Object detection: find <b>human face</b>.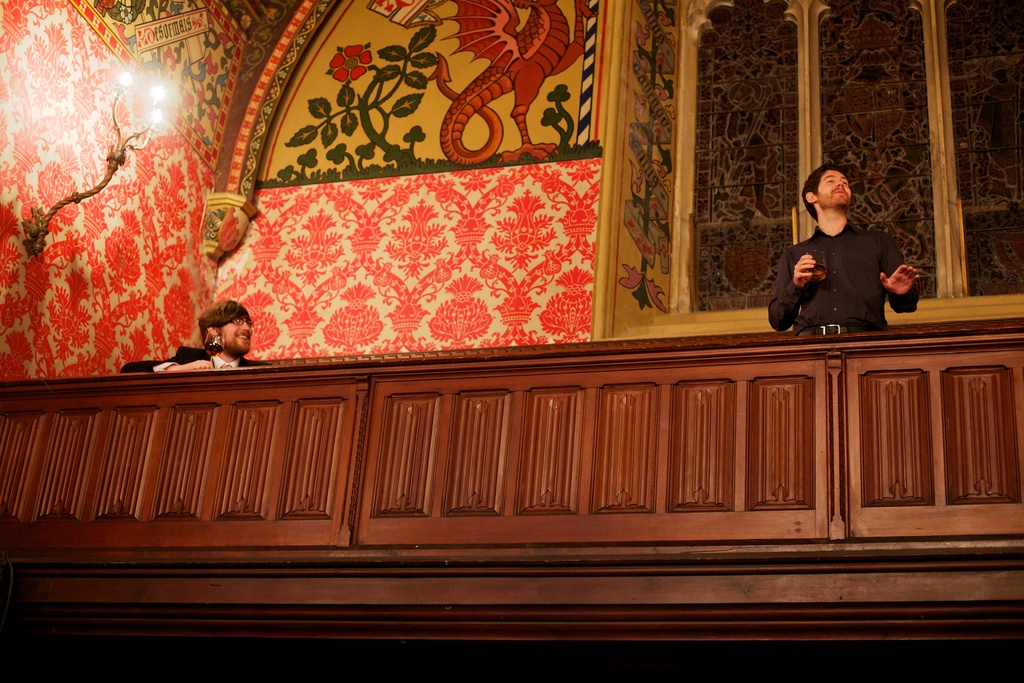
crop(817, 172, 851, 208).
